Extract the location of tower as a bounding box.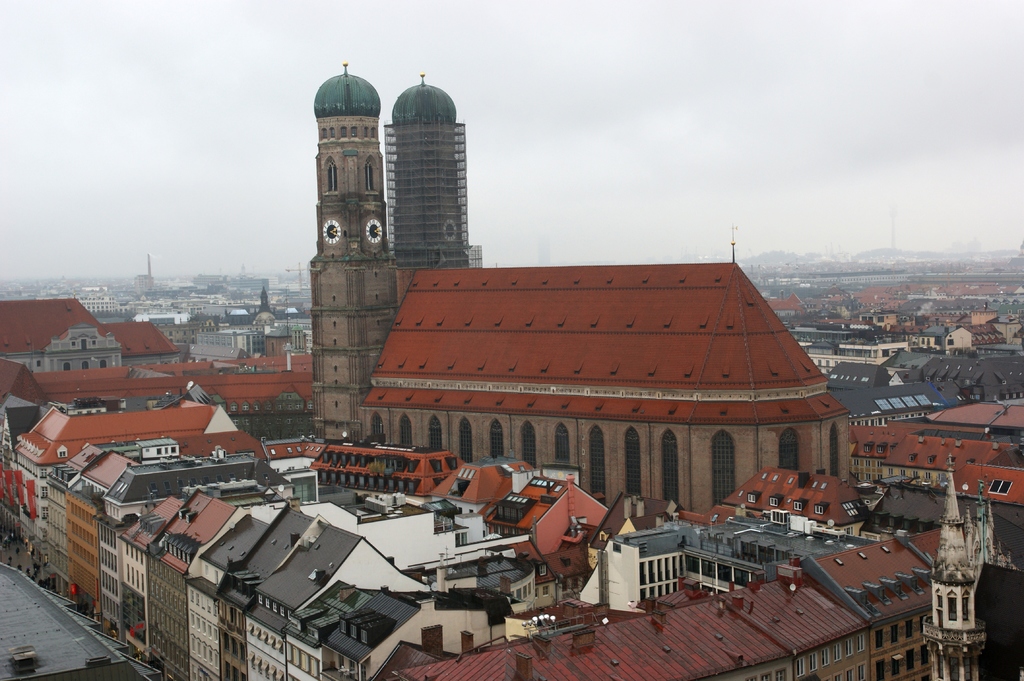
(x1=377, y1=55, x2=479, y2=268).
